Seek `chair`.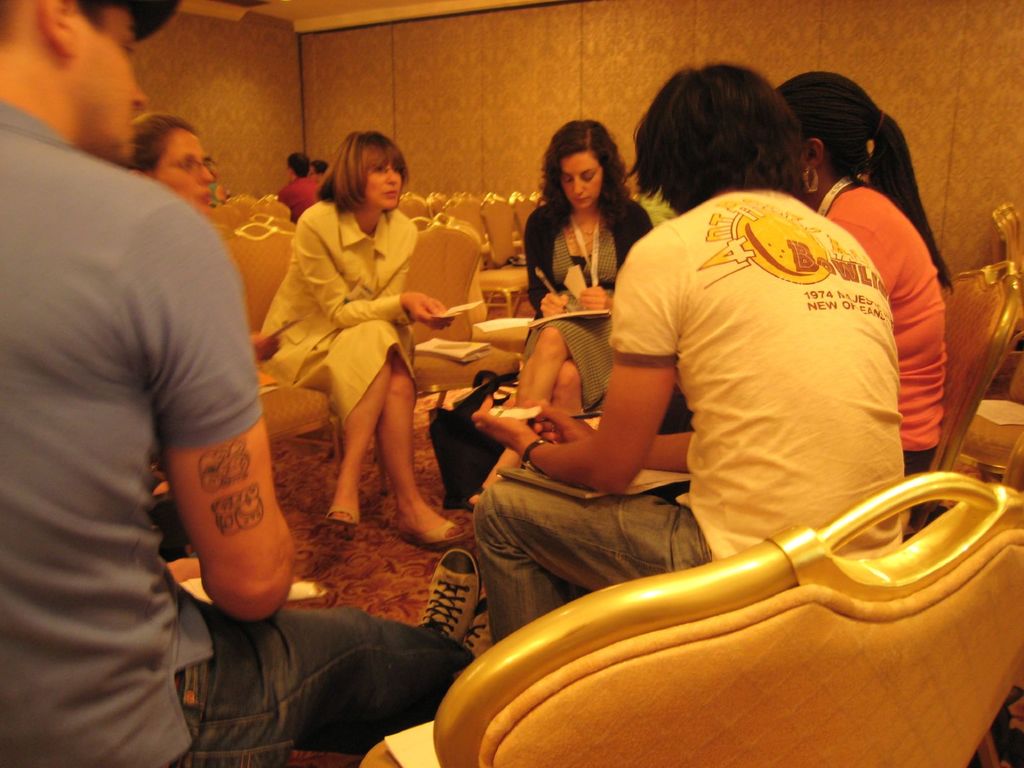
Rect(212, 204, 247, 230).
